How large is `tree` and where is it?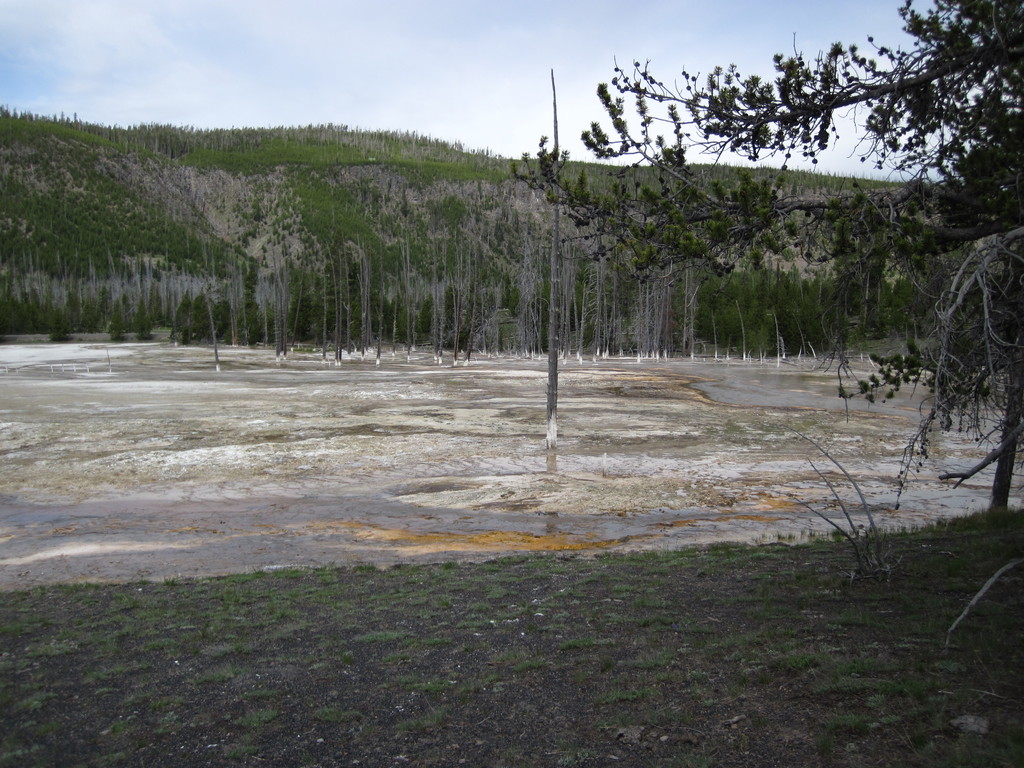
Bounding box: Rect(508, 0, 1023, 527).
